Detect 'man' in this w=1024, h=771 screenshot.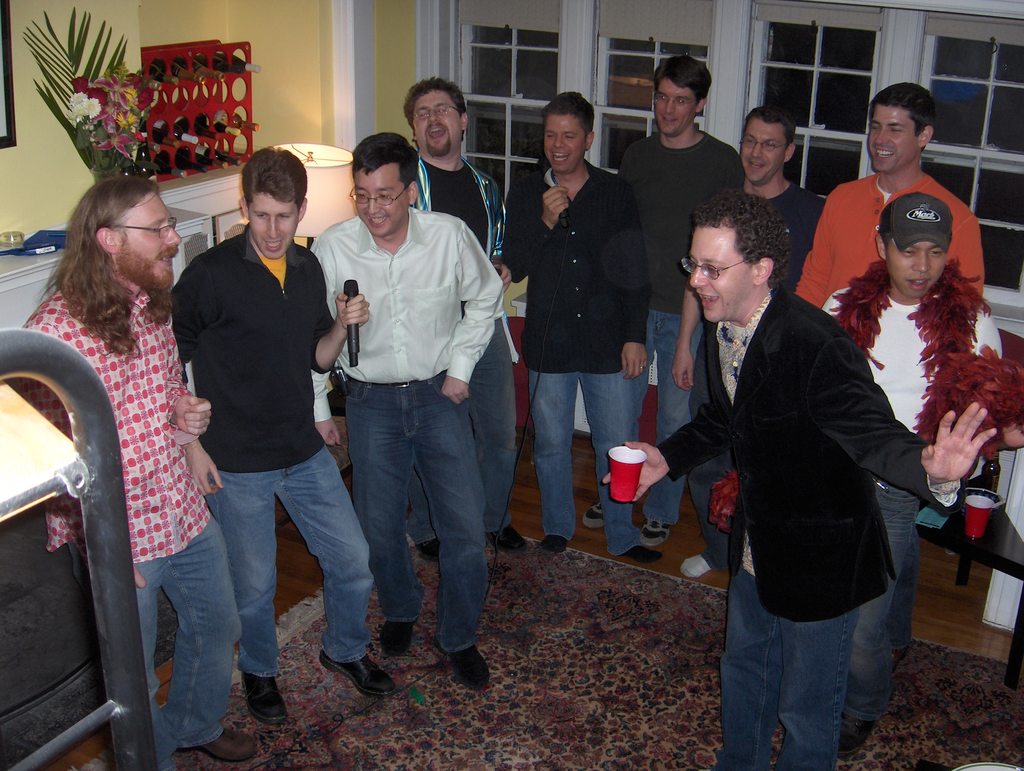
Detection: <region>408, 71, 533, 564</region>.
